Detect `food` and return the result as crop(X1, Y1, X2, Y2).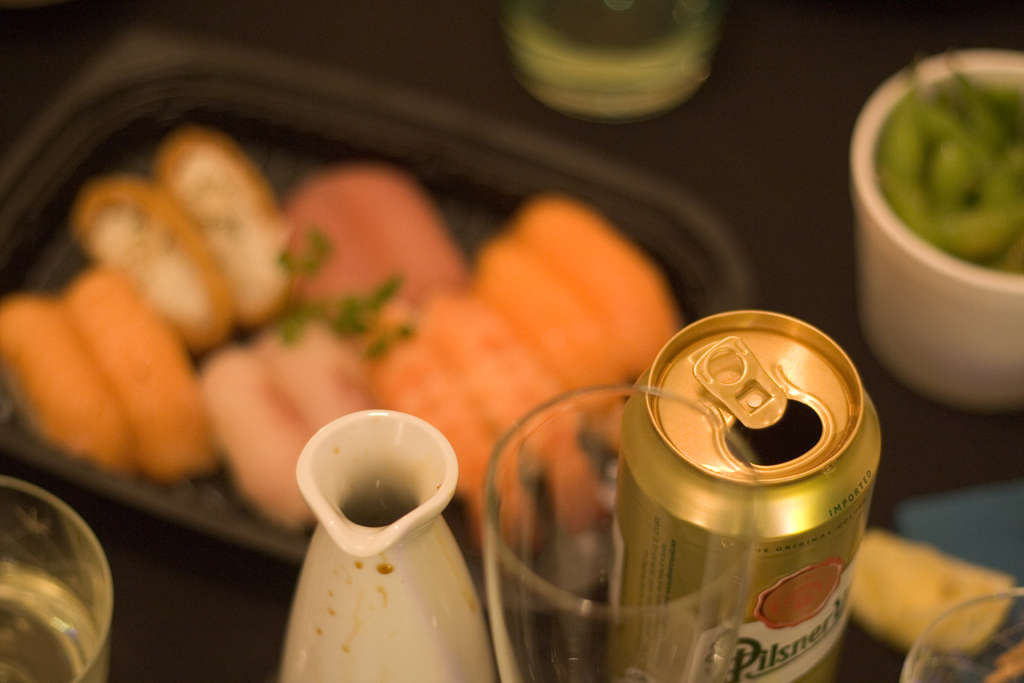
crop(280, 168, 467, 352).
